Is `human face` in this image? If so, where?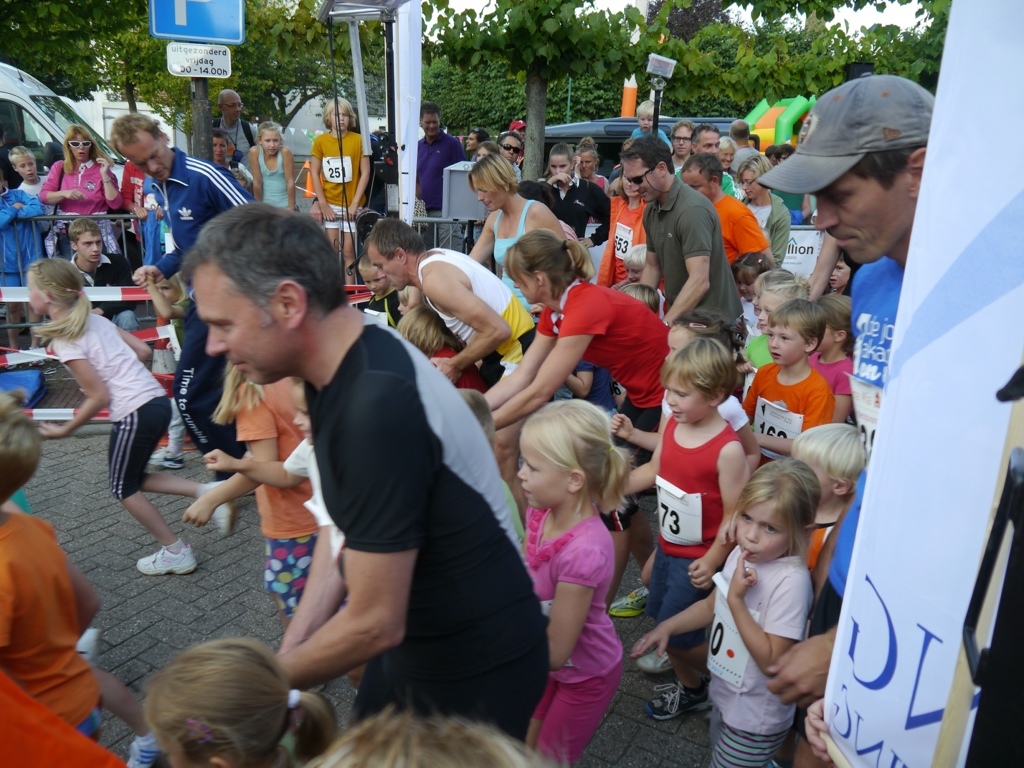
Yes, at 398,292,404,317.
